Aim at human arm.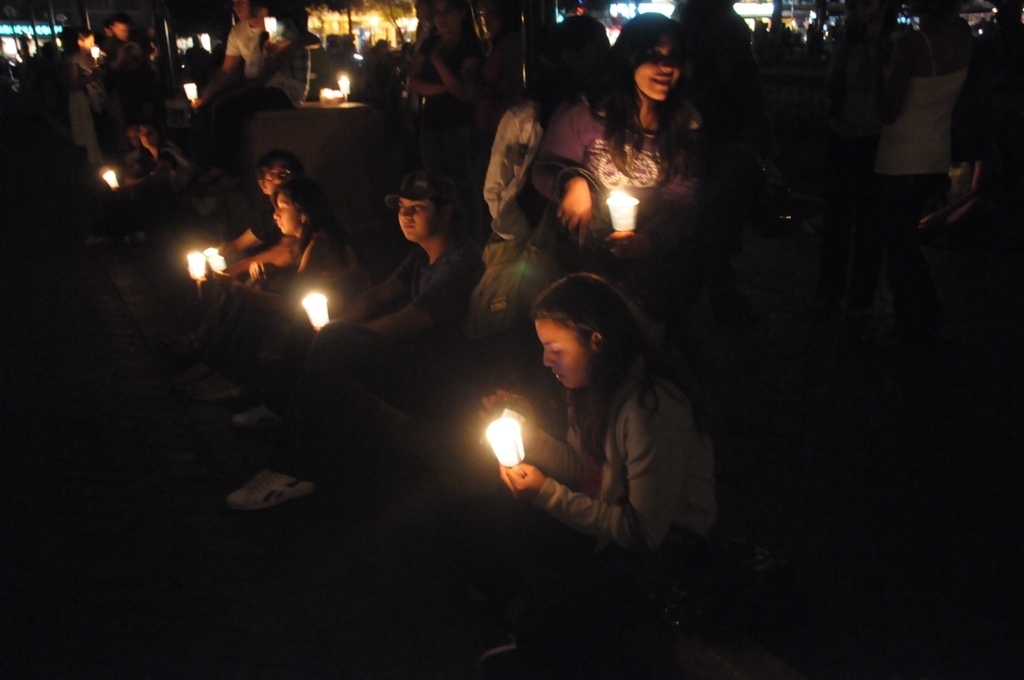
Aimed at left=342, top=262, right=402, bottom=320.
